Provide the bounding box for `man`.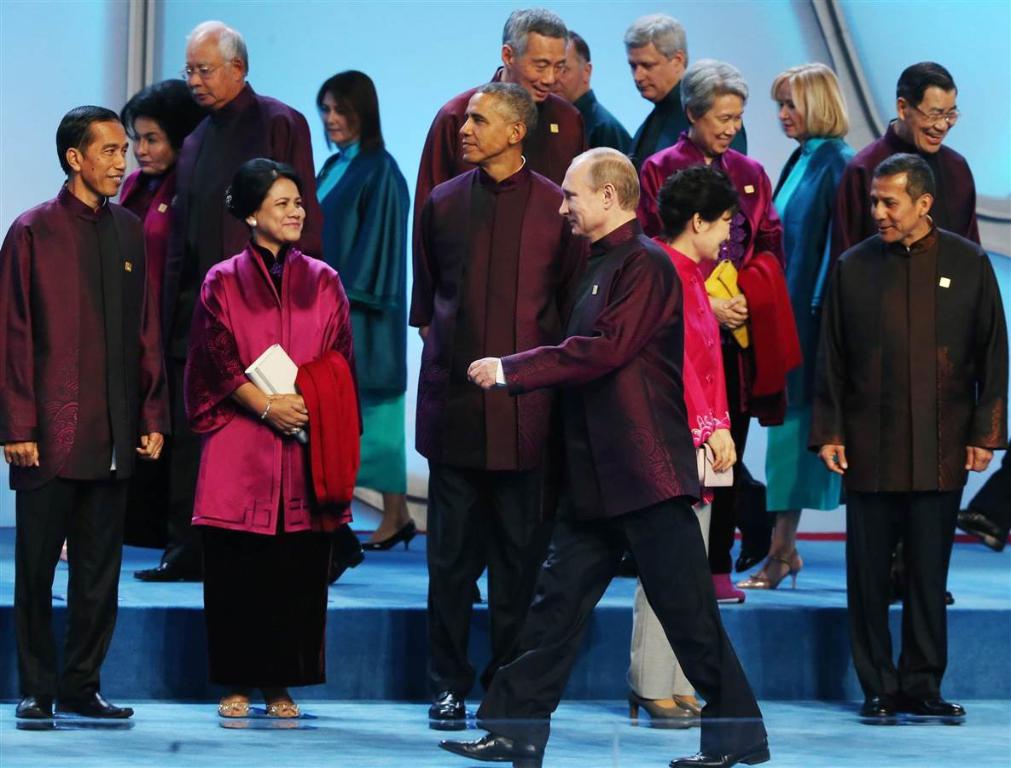
148, 33, 337, 553.
